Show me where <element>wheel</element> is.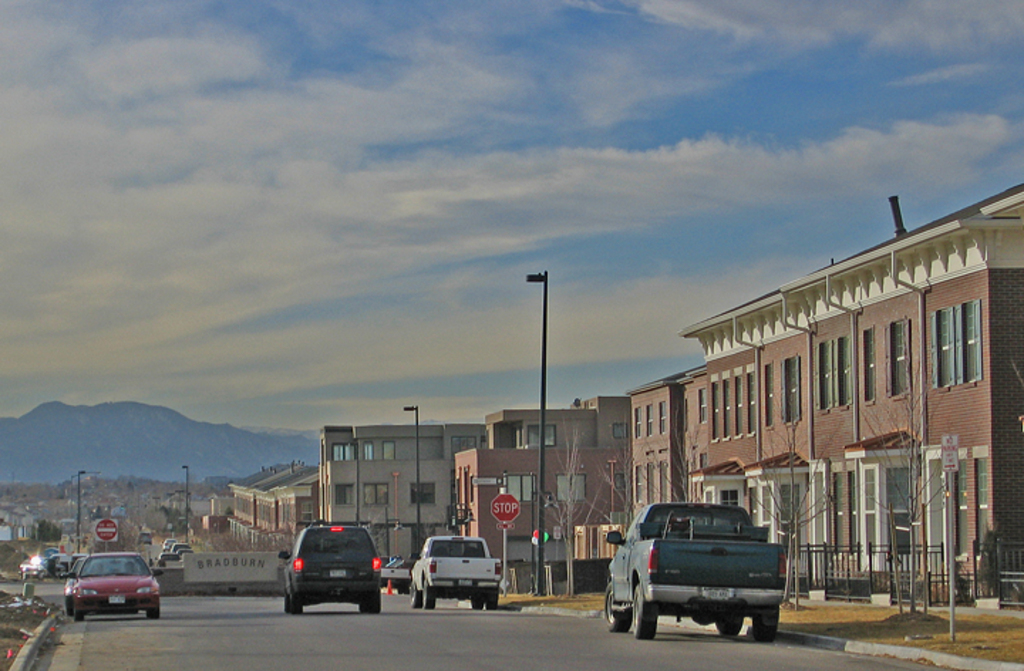
<element>wheel</element> is at x1=294, y1=597, x2=302, y2=616.
